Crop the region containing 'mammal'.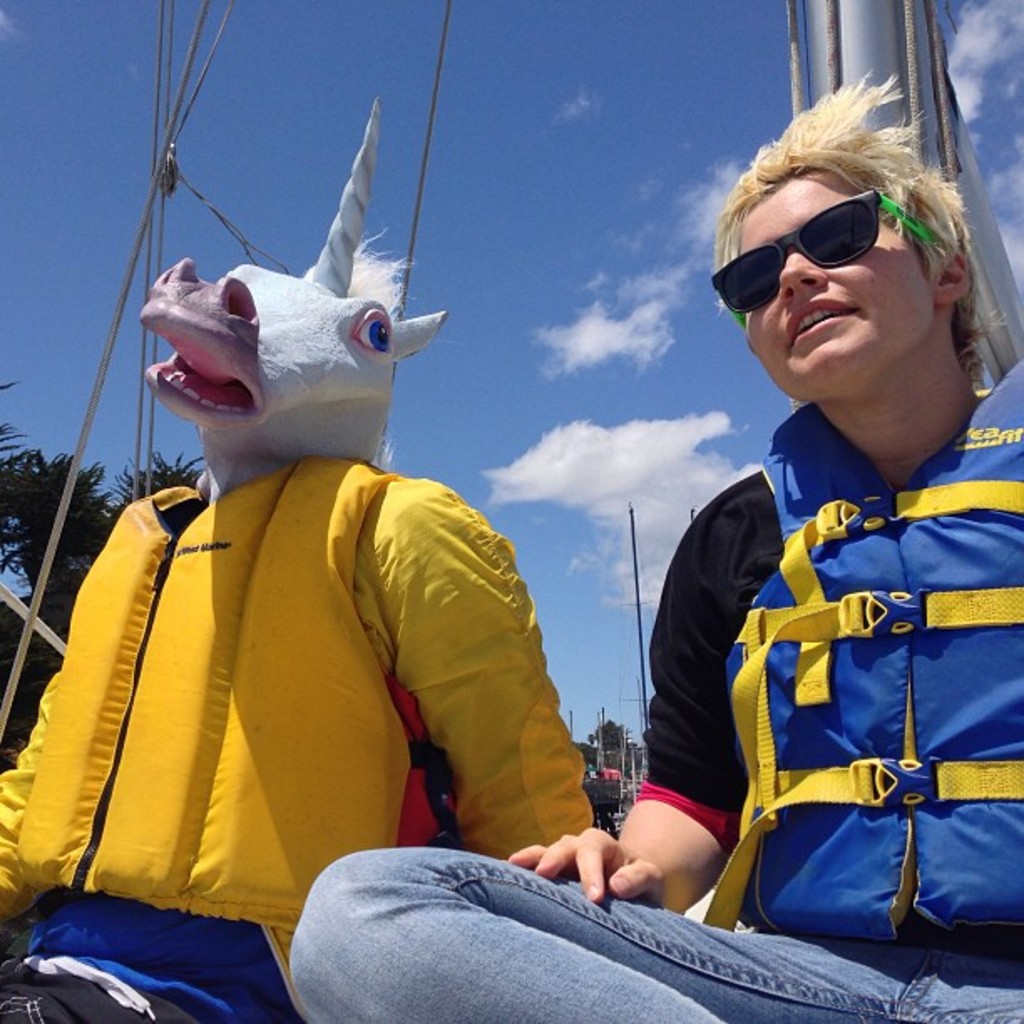
Crop region: [x1=269, y1=90, x2=1022, y2=1022].
